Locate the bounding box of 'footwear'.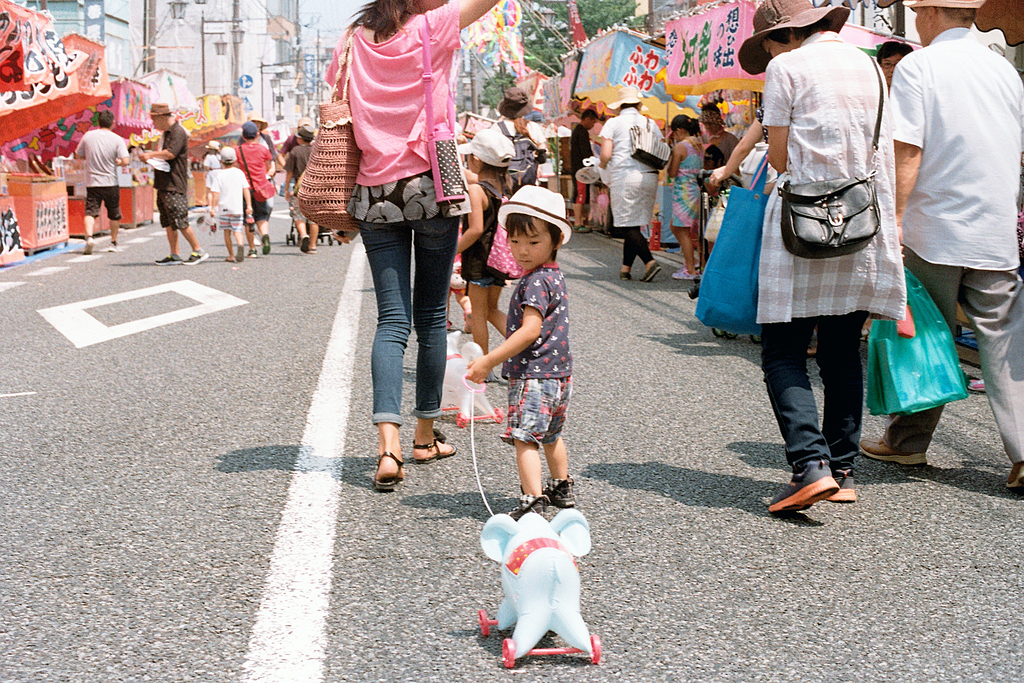
Bounding box: locate(778, 454, 861, 523).
